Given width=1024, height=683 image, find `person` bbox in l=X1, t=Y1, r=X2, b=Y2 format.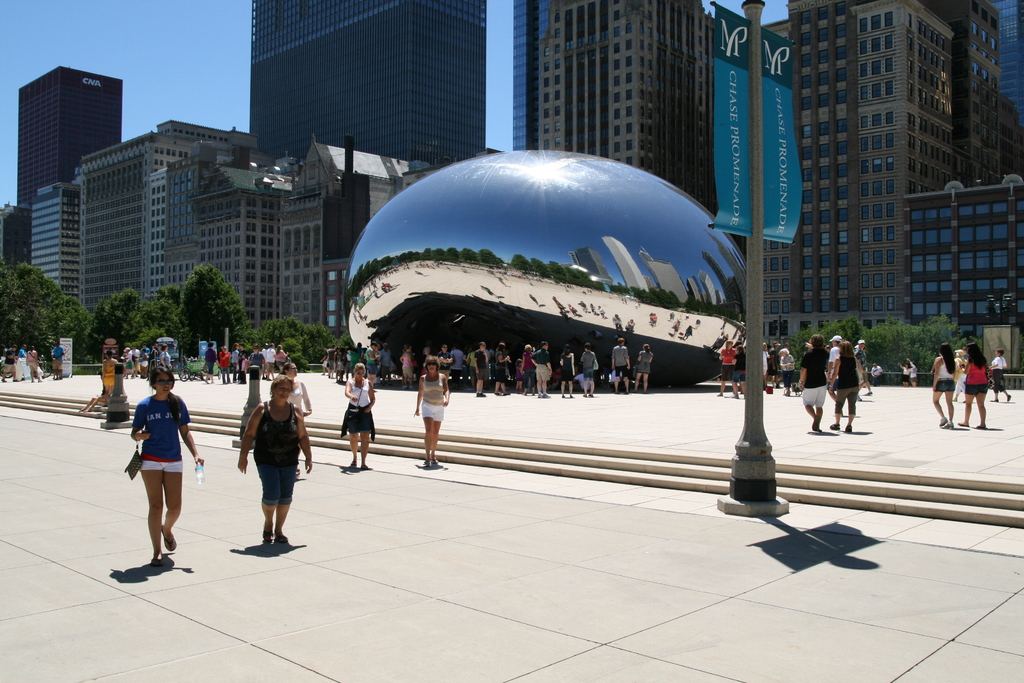
l=346, t=358, r=375, b=468.
